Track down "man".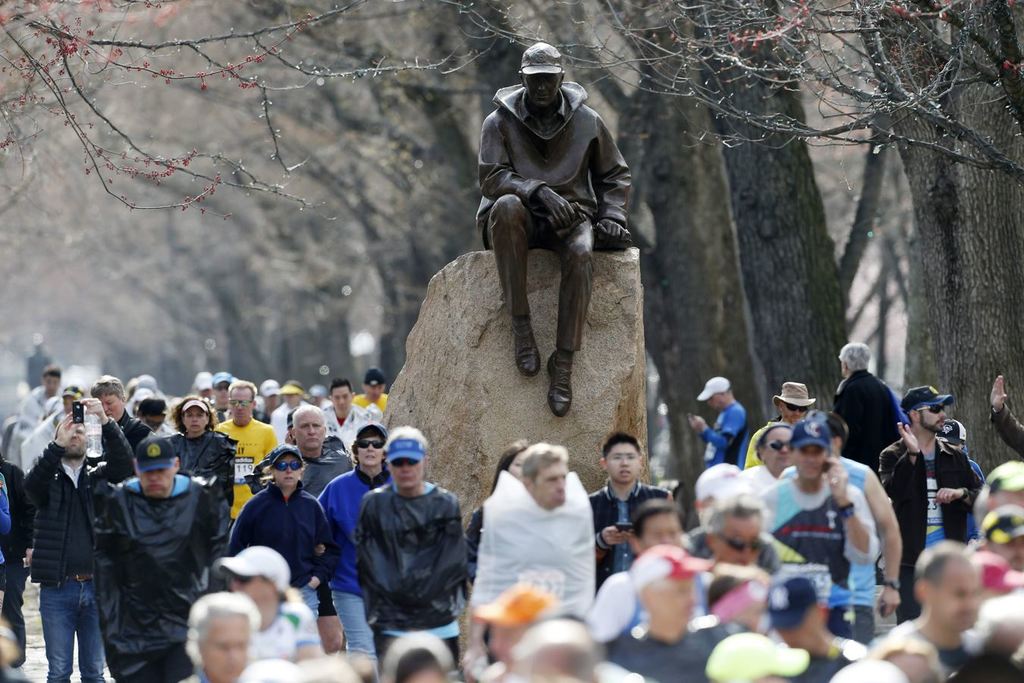
Tracked to 86:372:155:454.
